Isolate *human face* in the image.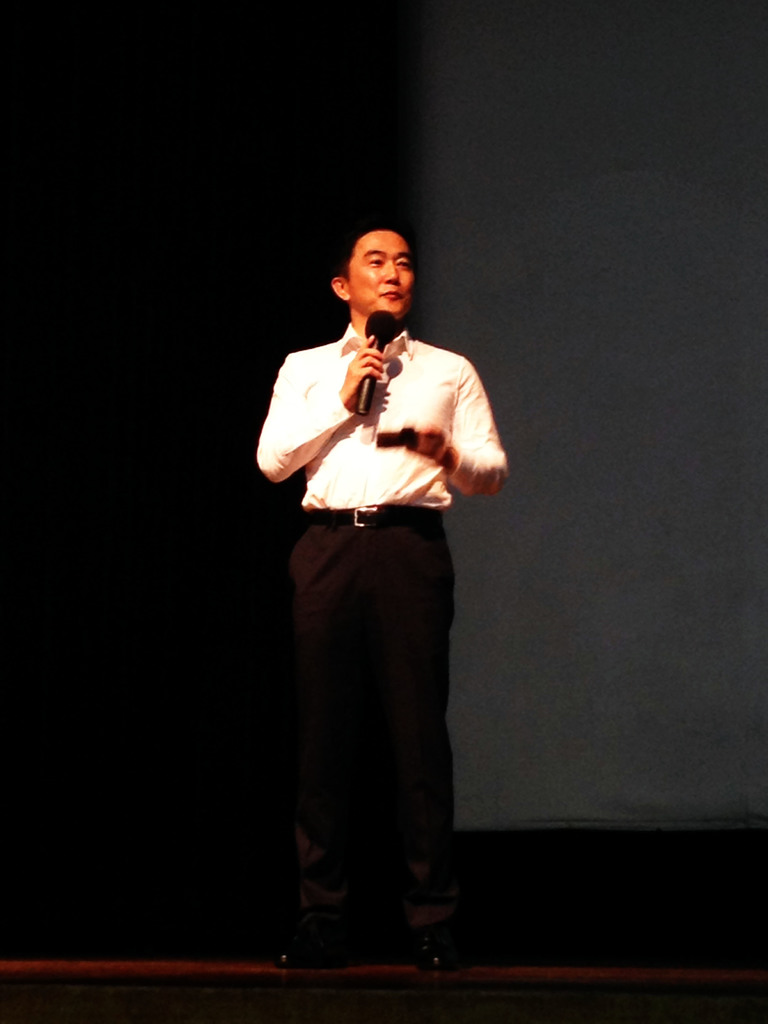
Isolated region: Rect(350, 230, 415, 328).
